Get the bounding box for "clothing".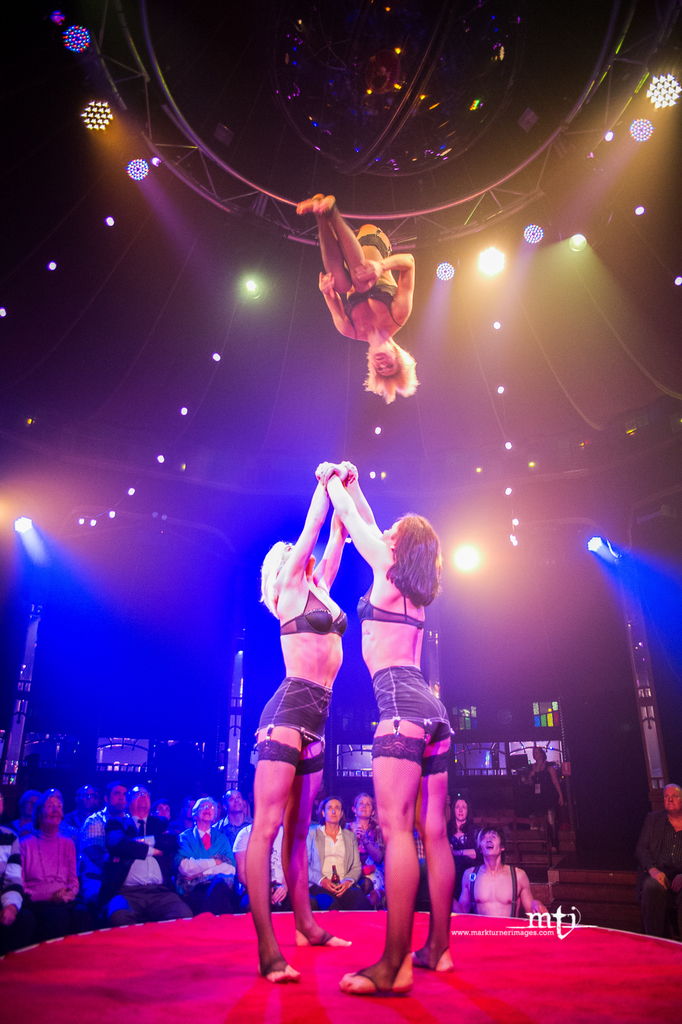
(x1=178, y1=831, x2=256, y2=908).
